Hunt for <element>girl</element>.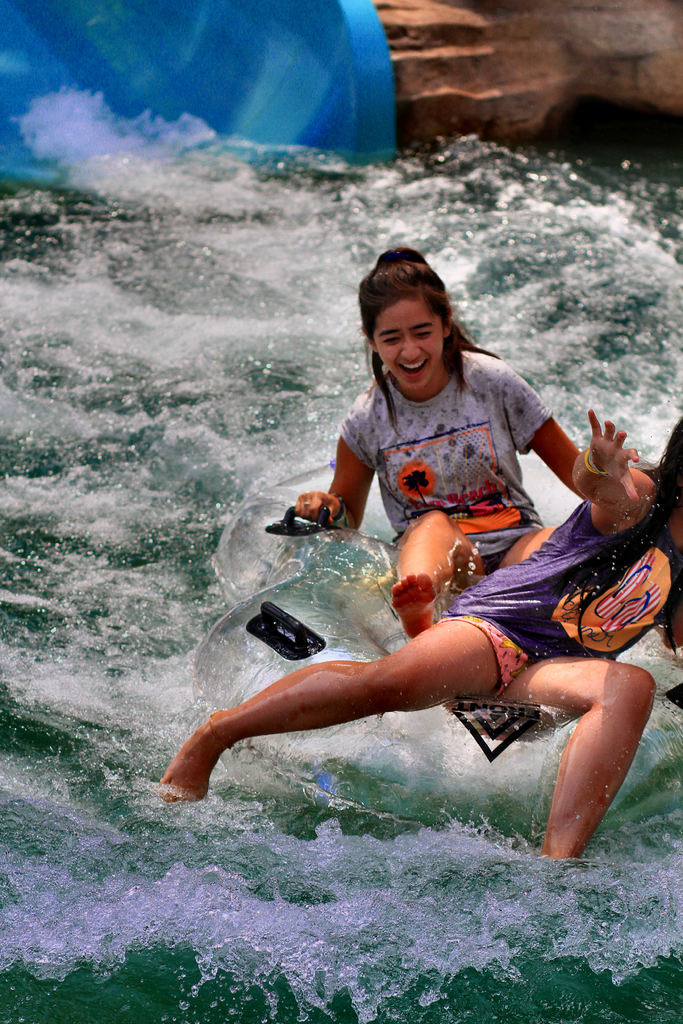
Hunted down at [left=294, top=246, right=590, bottom=634].
